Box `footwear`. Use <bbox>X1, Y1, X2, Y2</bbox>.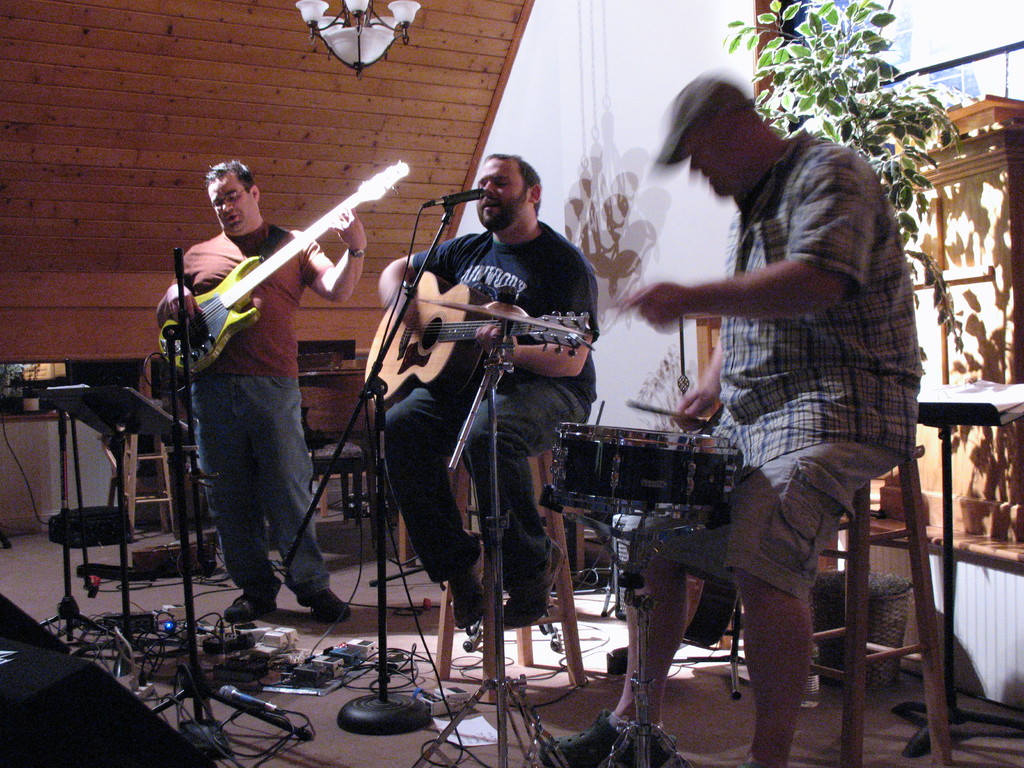
<bbox>445, 526, 491, 632</bbox>.
